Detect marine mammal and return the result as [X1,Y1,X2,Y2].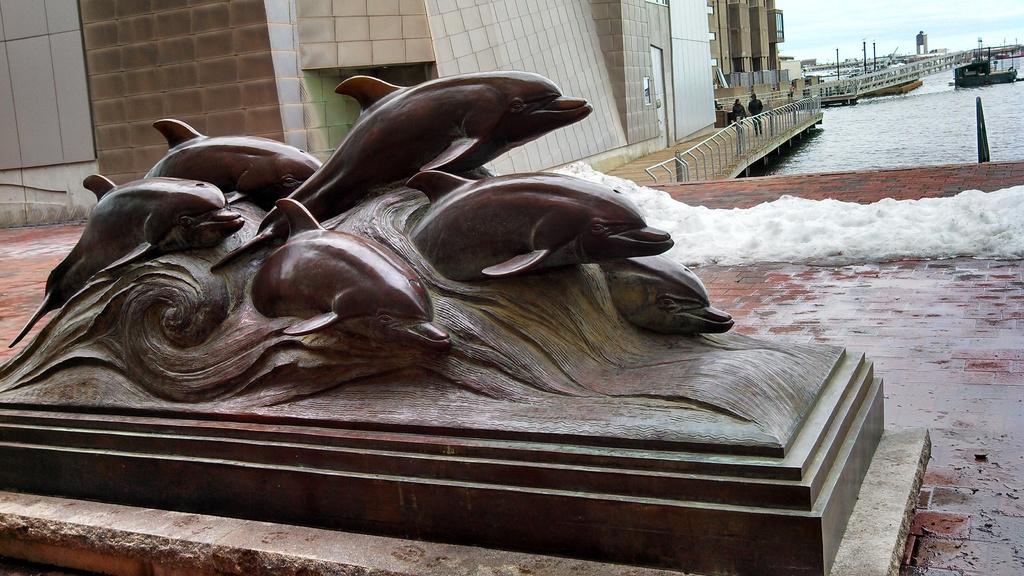
[265,65,586,206].
